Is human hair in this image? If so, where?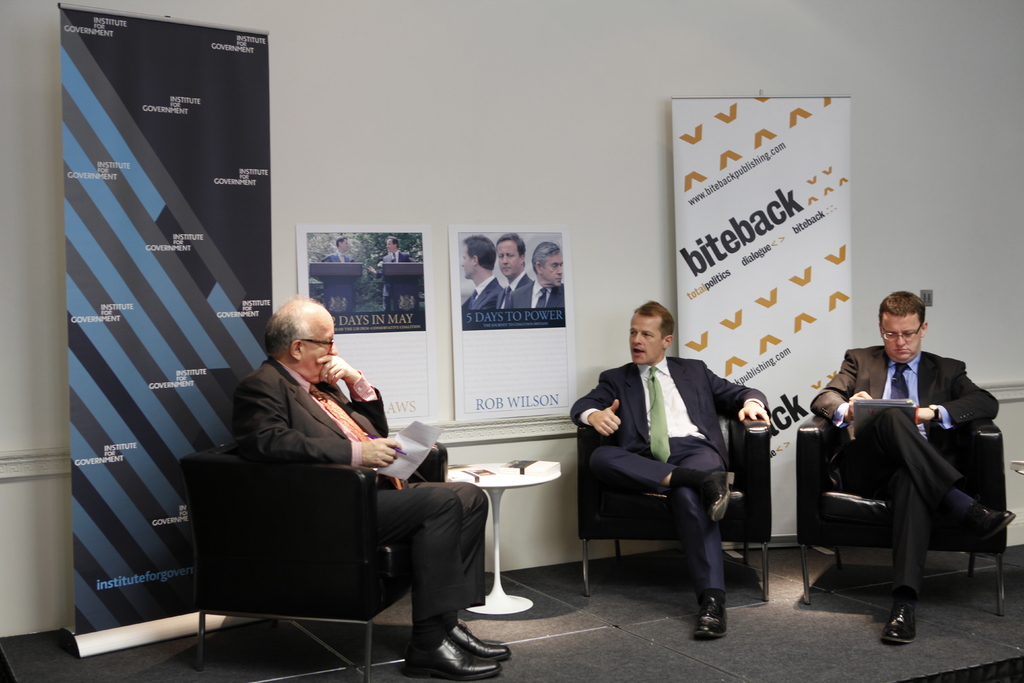
Yes, at locate(630, 297, 680, 344).
